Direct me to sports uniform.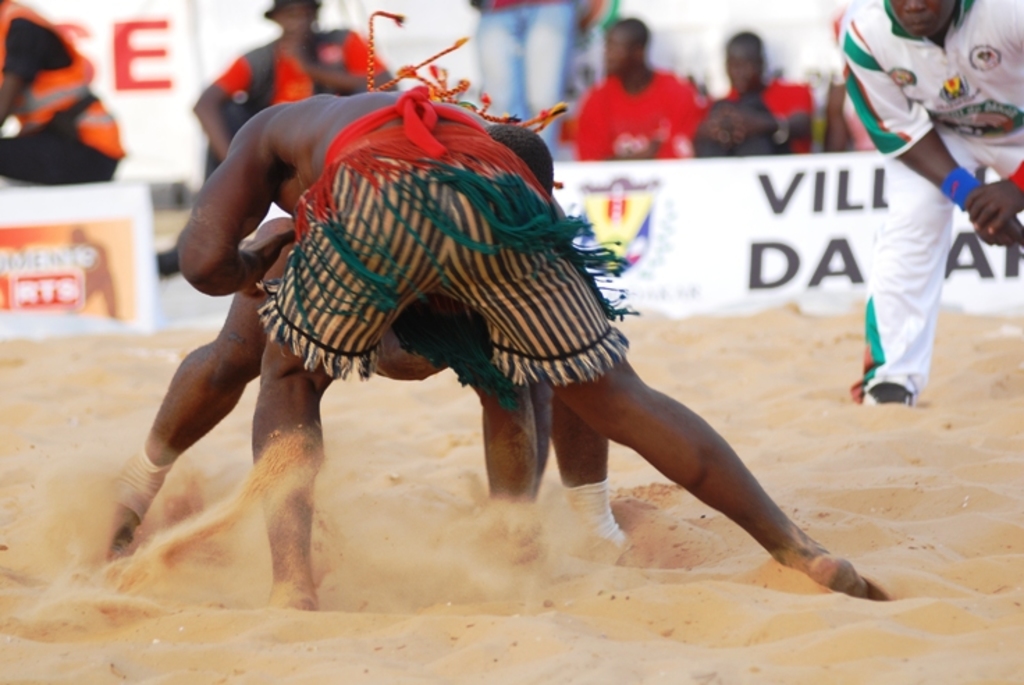
Direction: <bbox>569, 64, 719, 180</bbox>.
